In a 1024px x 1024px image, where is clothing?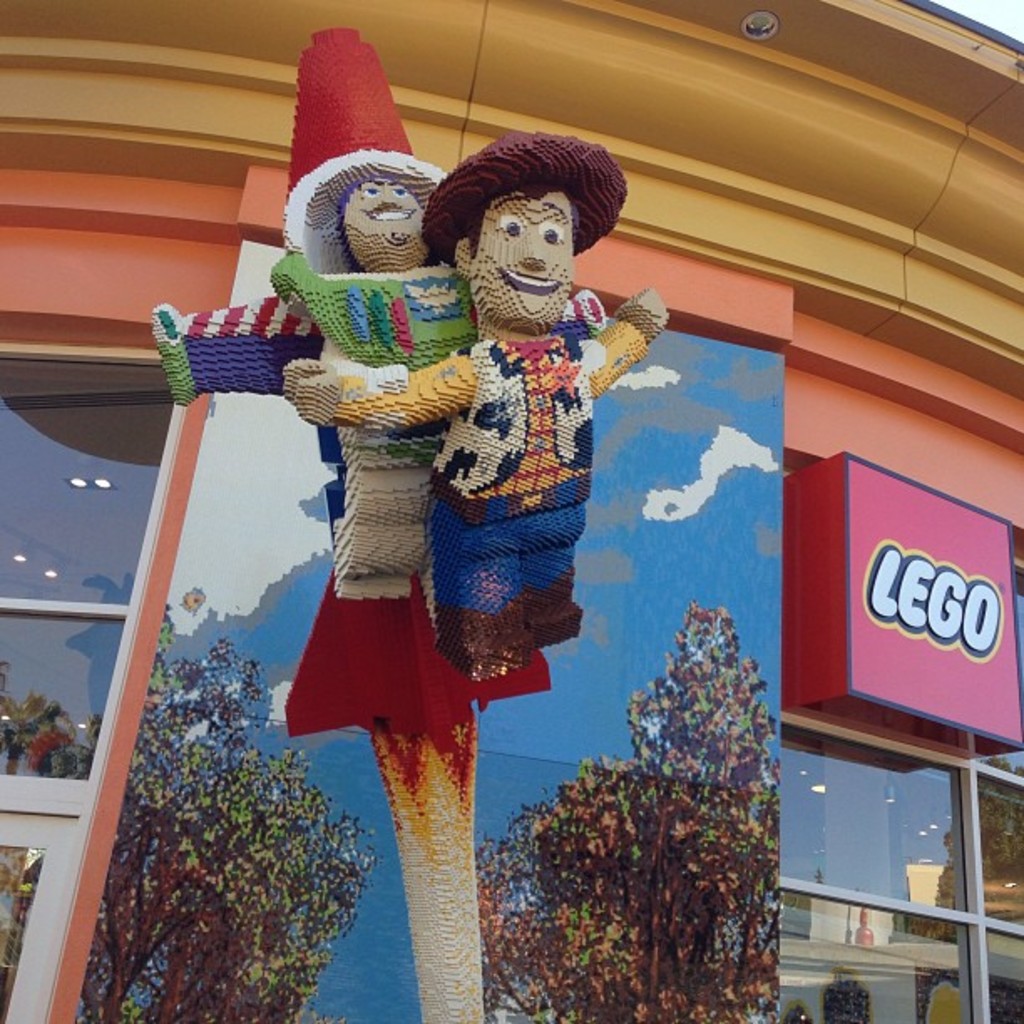
Rect(294, 125, 706, 643).
